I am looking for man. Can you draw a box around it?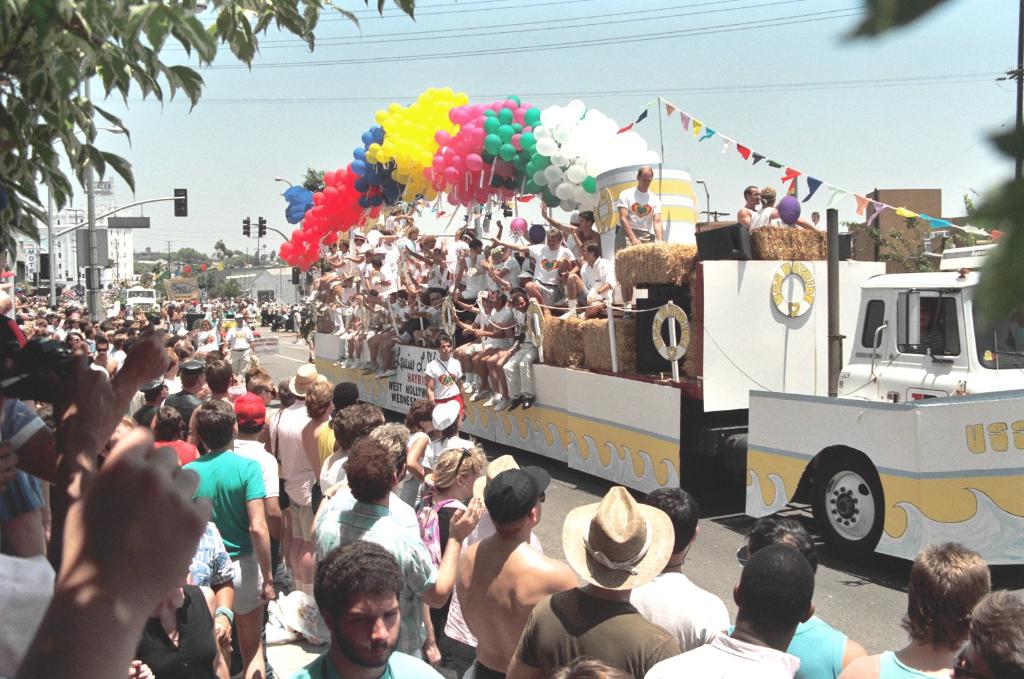
Sure, the bounding box is Rect(722, 517, 866, 678).
